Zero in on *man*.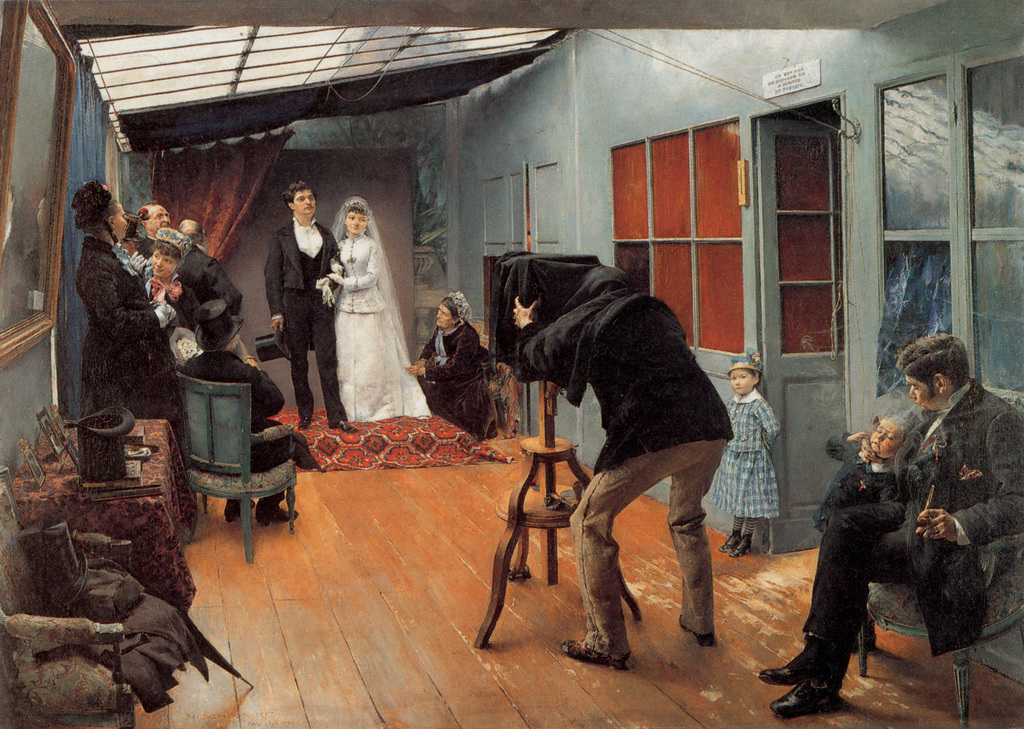
Zeroed in: BBox(179, 300, 303, 522).
